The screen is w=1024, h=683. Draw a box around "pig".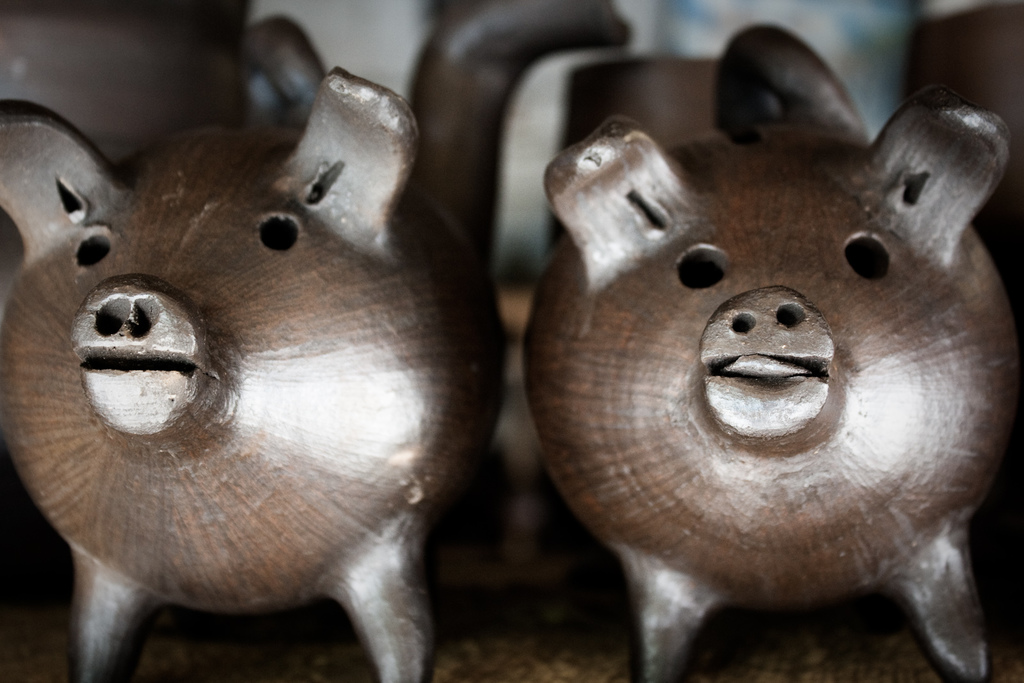
rect(0, 12, 508, 682).
